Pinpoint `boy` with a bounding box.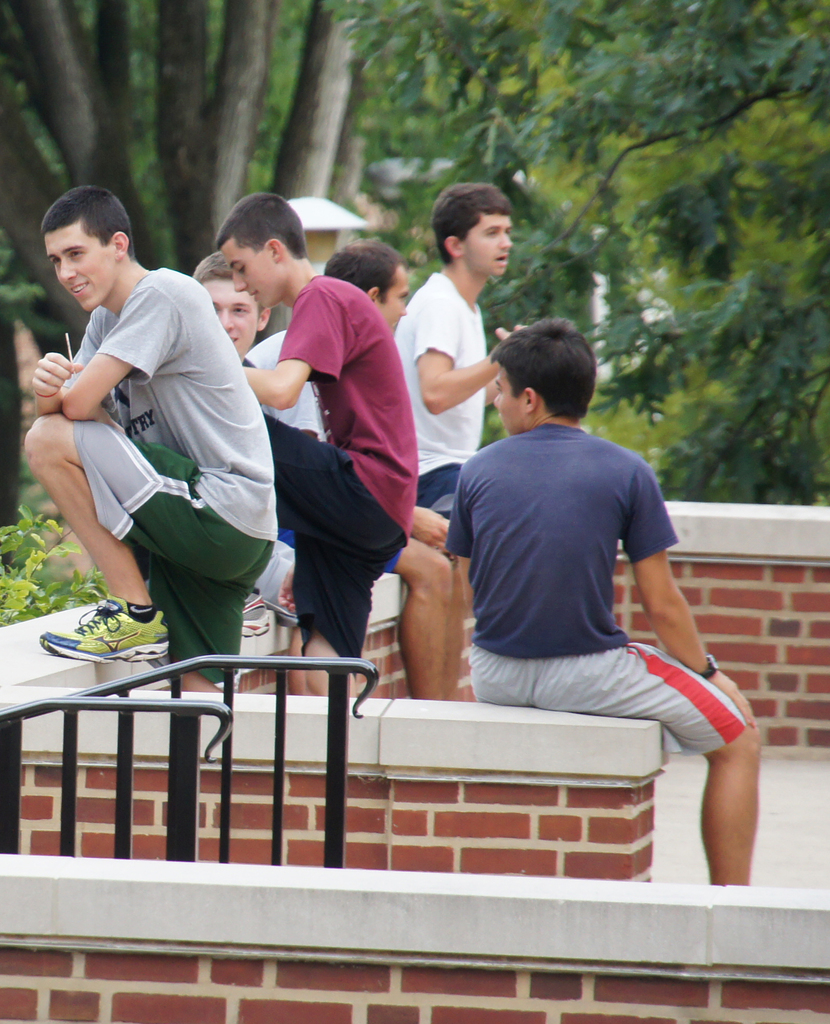
detection(22, 183, 274, 694).
